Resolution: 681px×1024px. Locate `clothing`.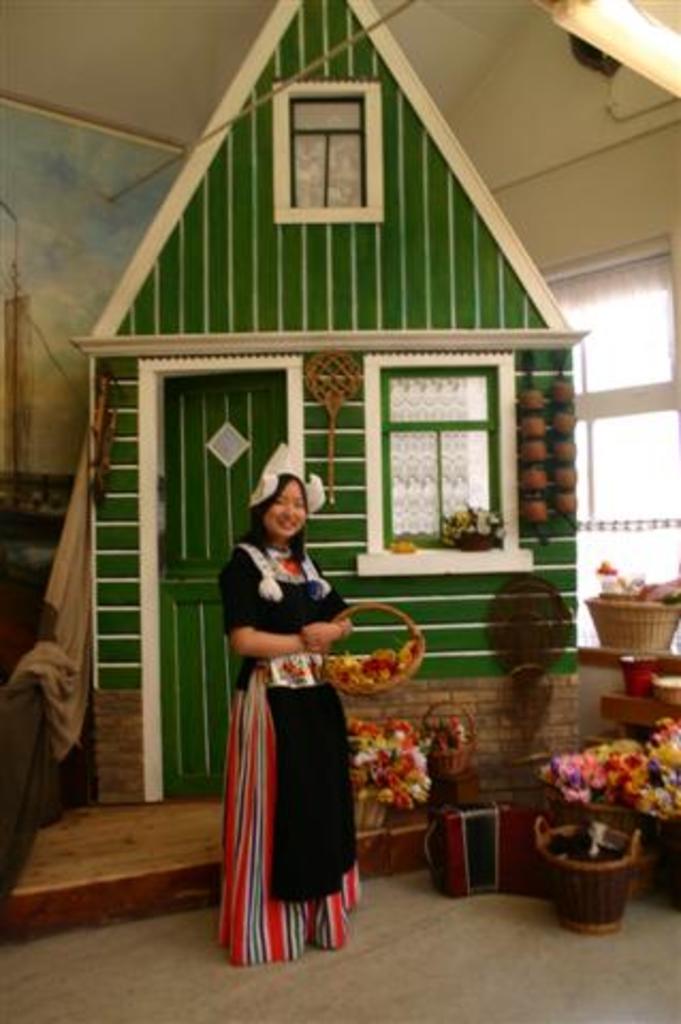
209, 514, 378, 949.
